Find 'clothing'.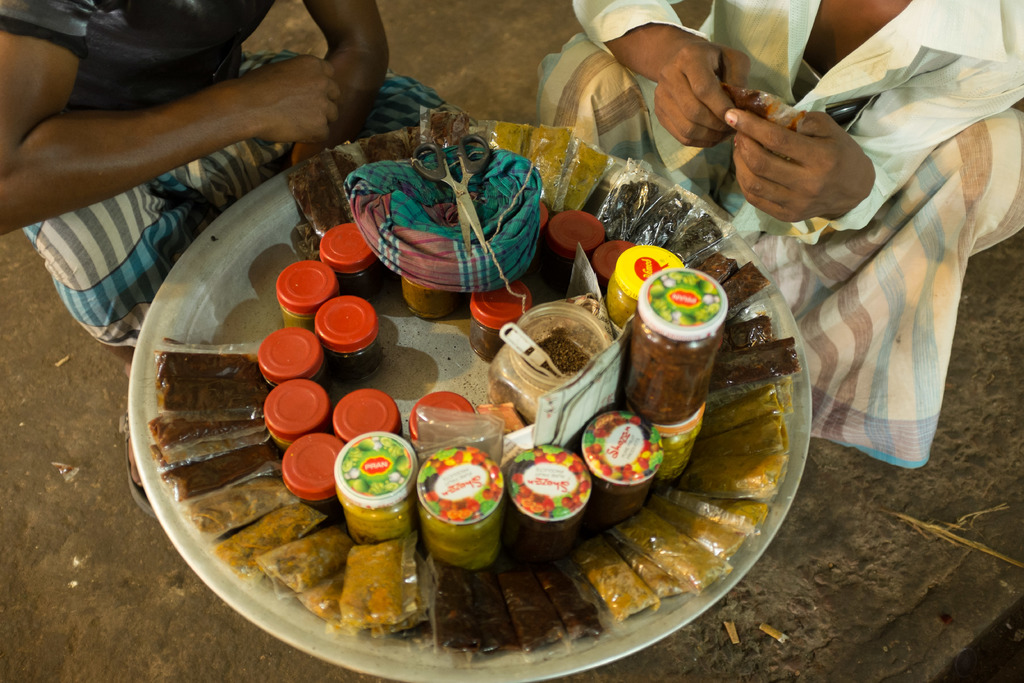
rect(0, 0, 451, 352).
